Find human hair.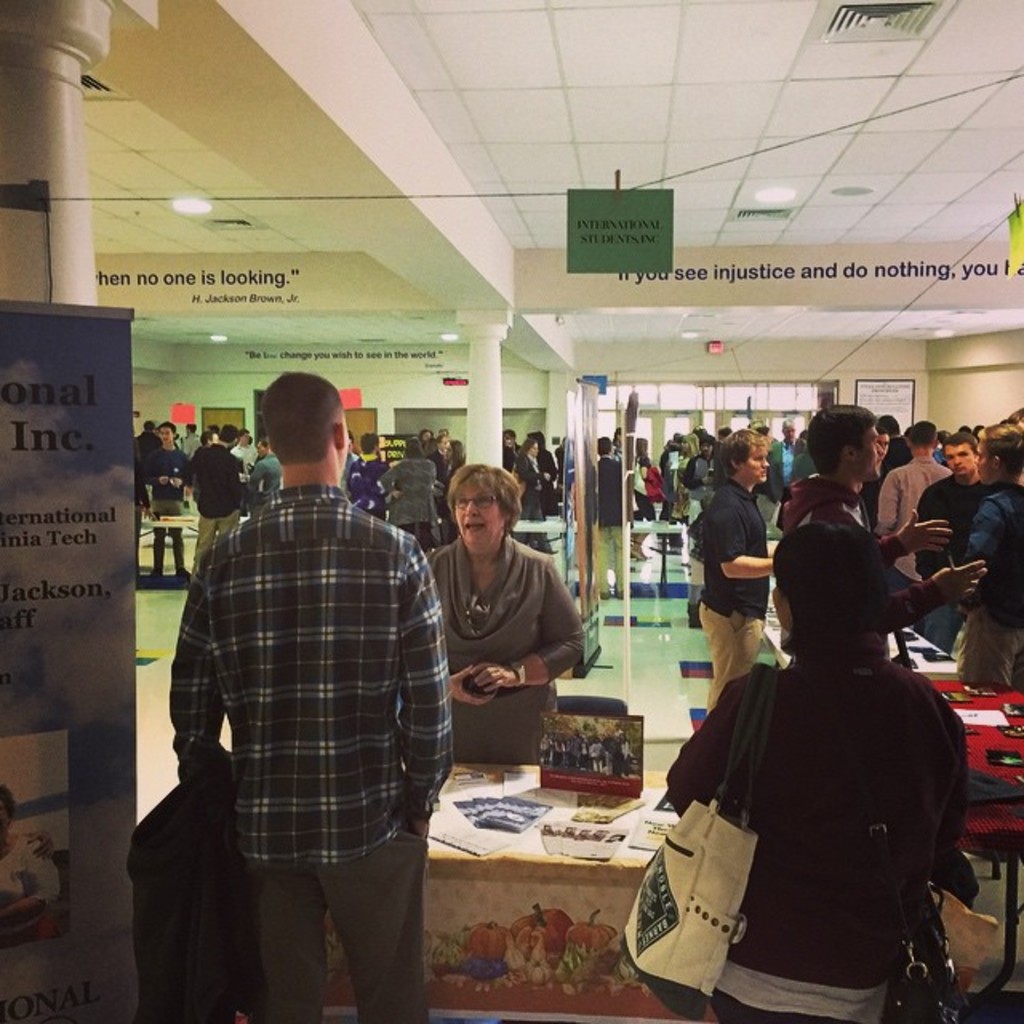
(left=776, top=515, right=891, bottom=640).
